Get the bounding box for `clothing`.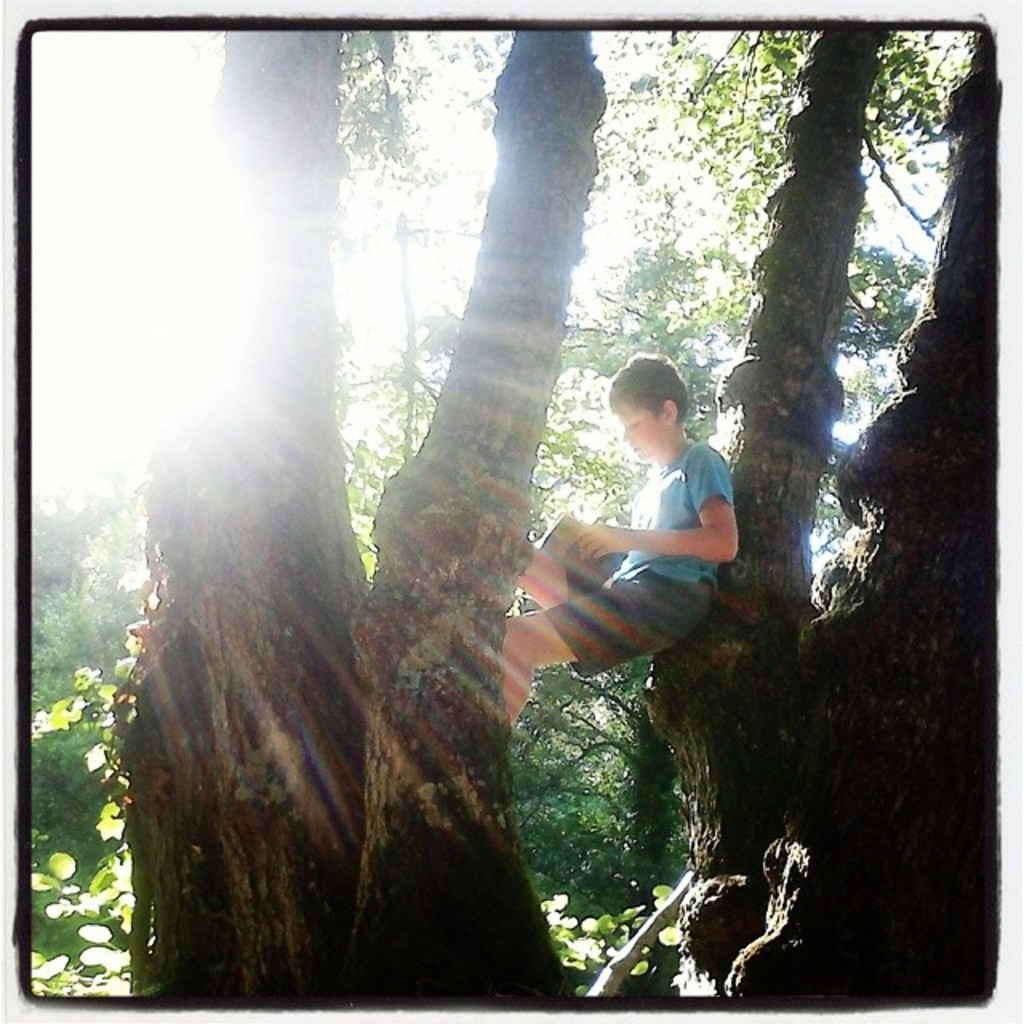
<region>525, 406, 747, 691</region>.
